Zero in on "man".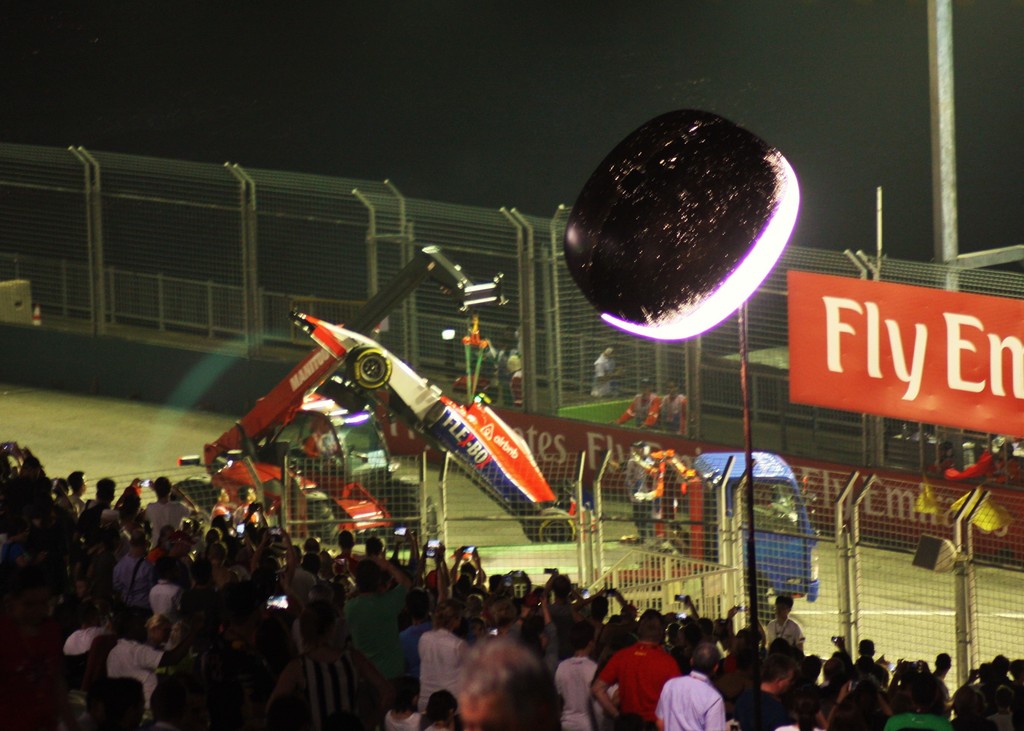
Zeroed in: <box>547,619,596,730</box>.
